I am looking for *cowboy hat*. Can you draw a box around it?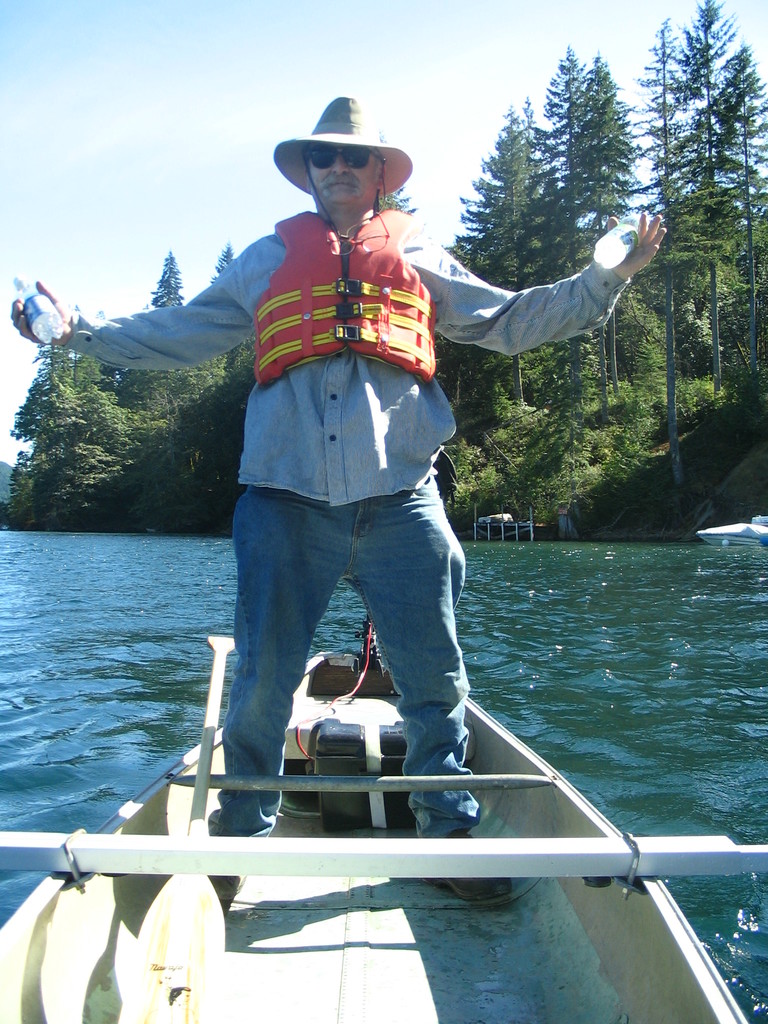
Sure, the bounding box is pyautogui.locateOnScreen(276, 95, 422, 210).
